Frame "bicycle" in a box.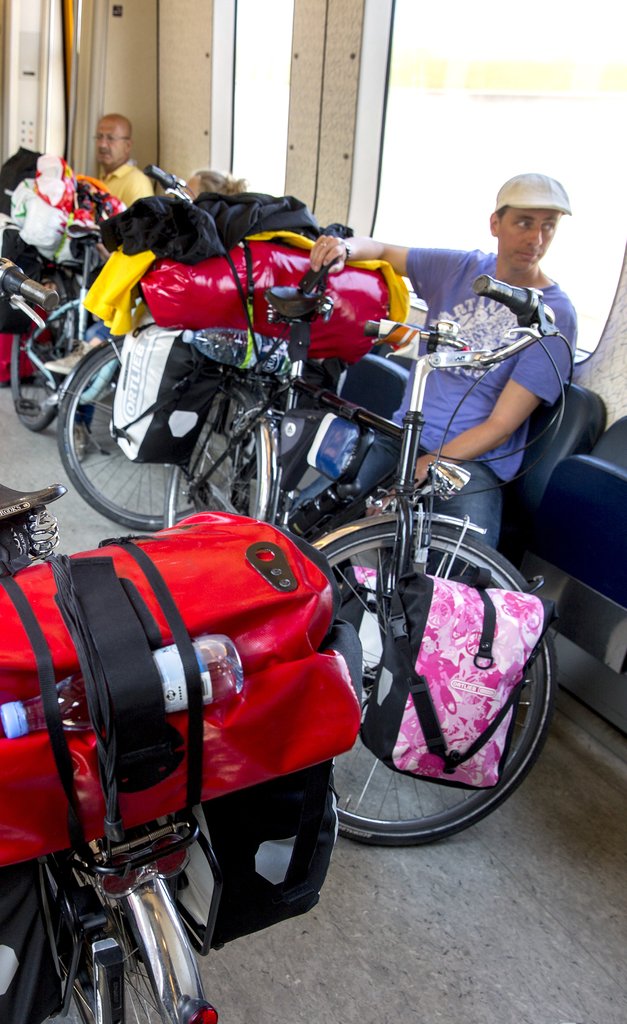
<region>166, 288, 562, 848</region>.
